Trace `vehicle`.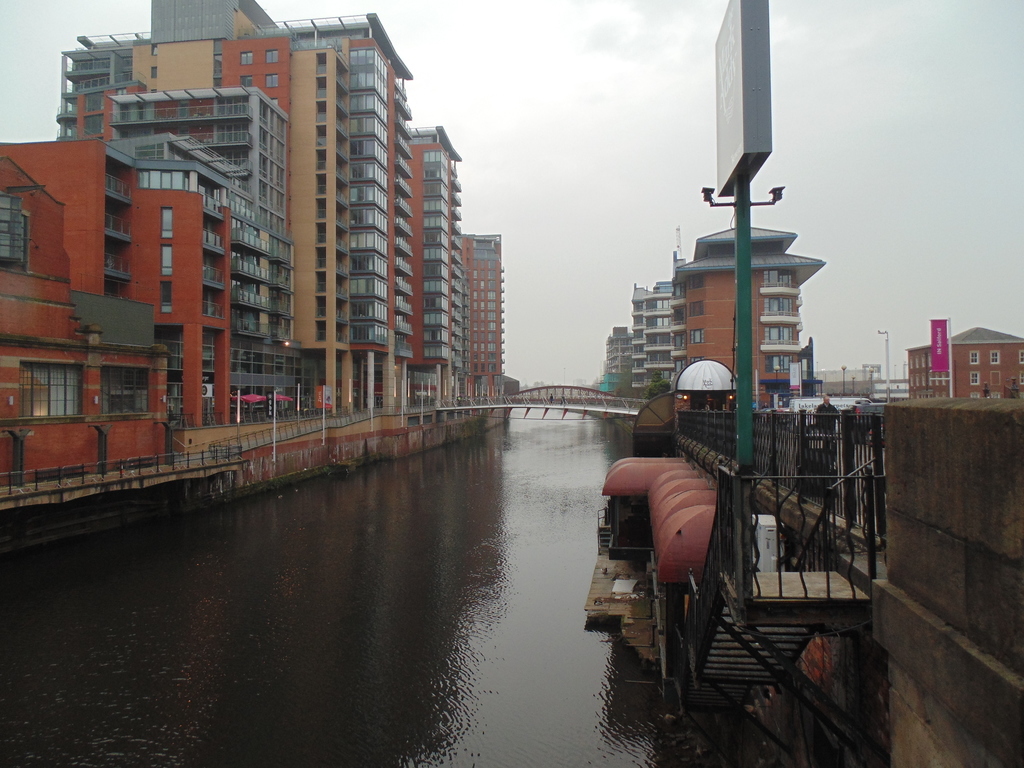
Traced to 791,392,858,429.
